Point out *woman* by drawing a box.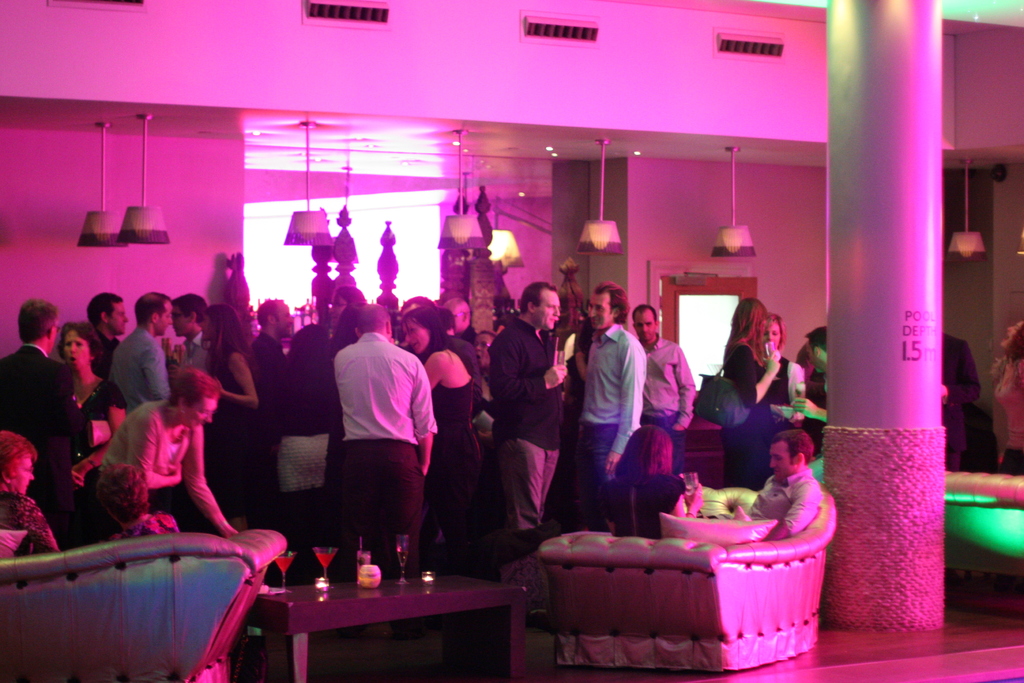
(left=595, top=423, right=708, bottom=544).
